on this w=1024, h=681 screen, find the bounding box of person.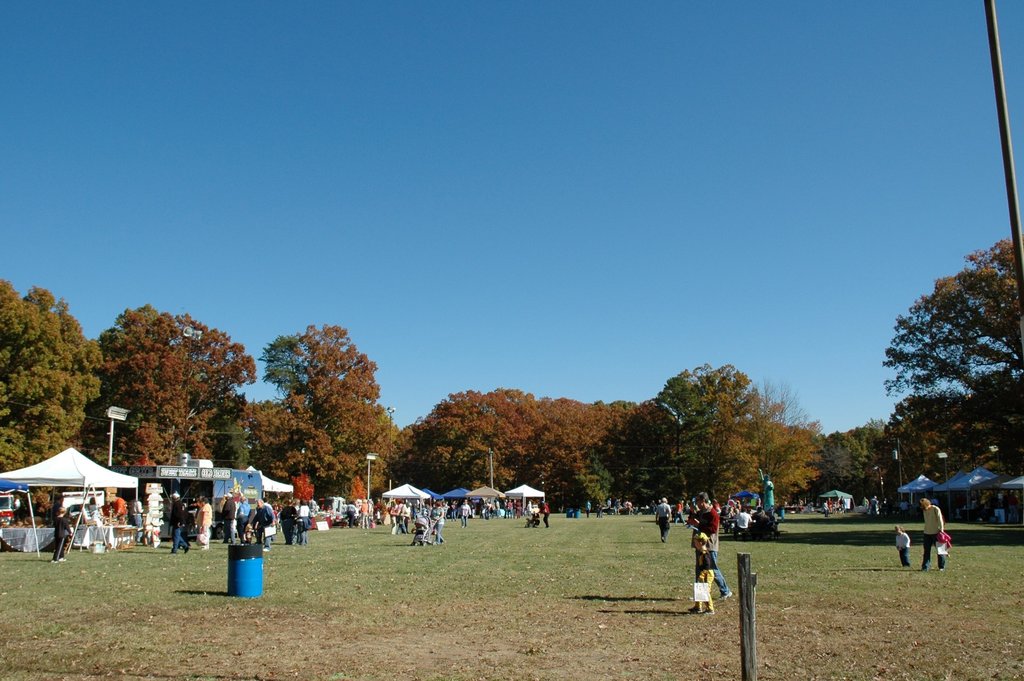
Bounding box: (52, 505, 73, 564).
